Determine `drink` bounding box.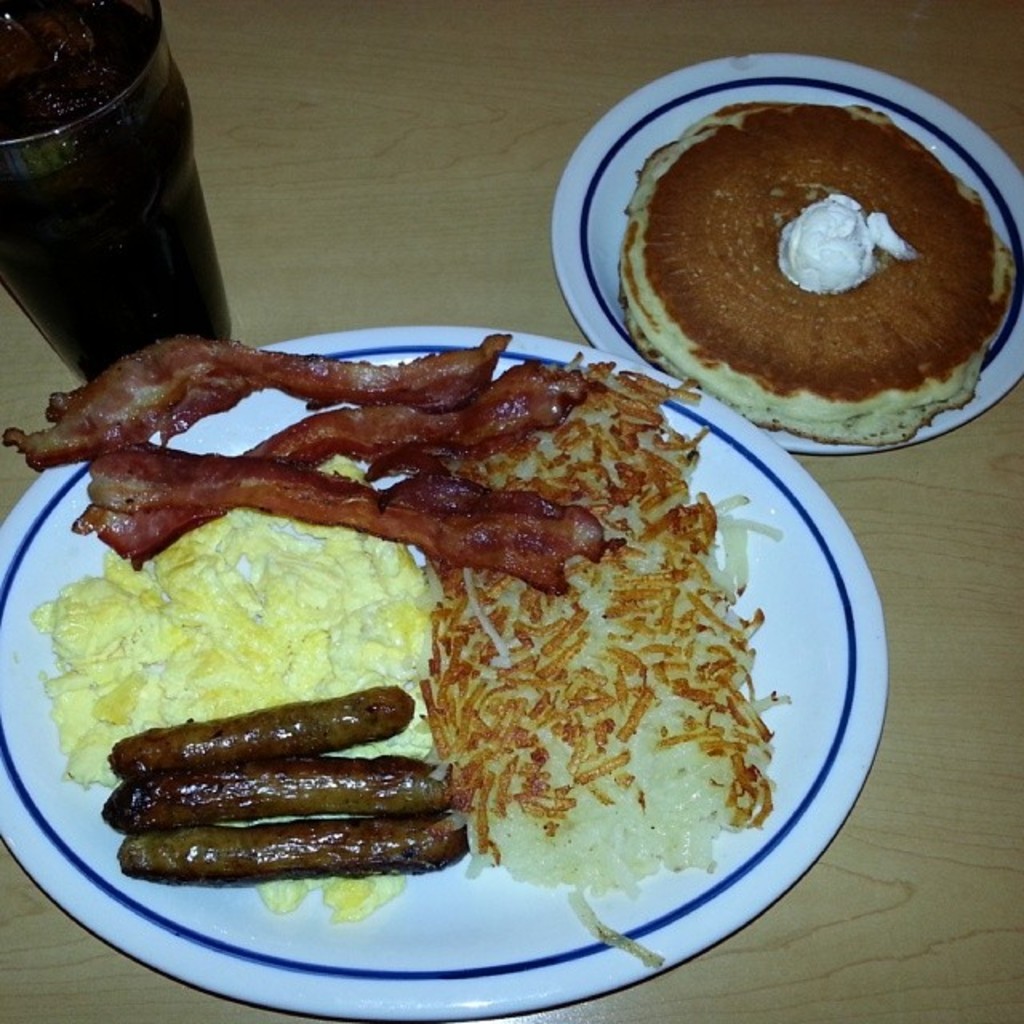
Determined: [left=0, top=0, right=230, bottom=379].
